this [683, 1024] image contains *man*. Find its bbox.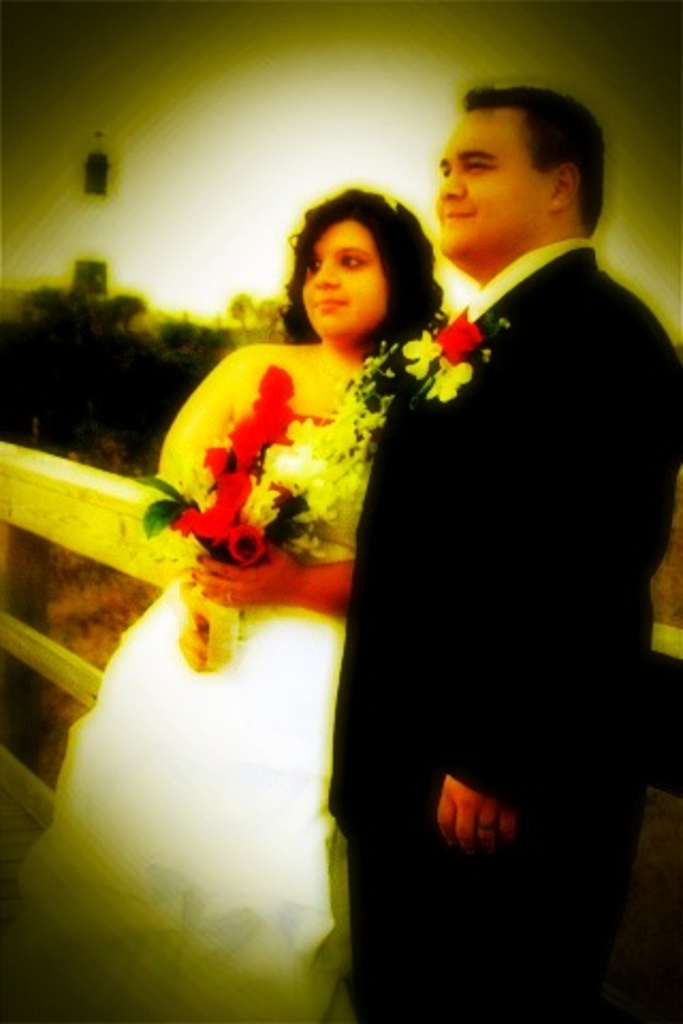
x1=292, y1=96, x2=655, y2=966.
